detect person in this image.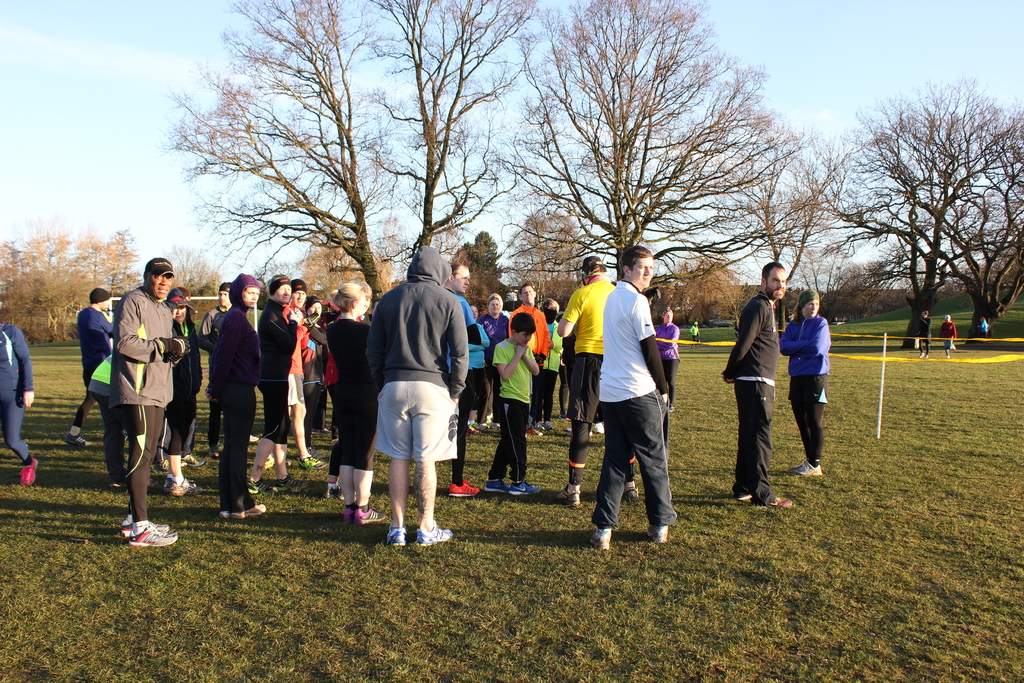
Detection: box(61, 284, 119, 445).
